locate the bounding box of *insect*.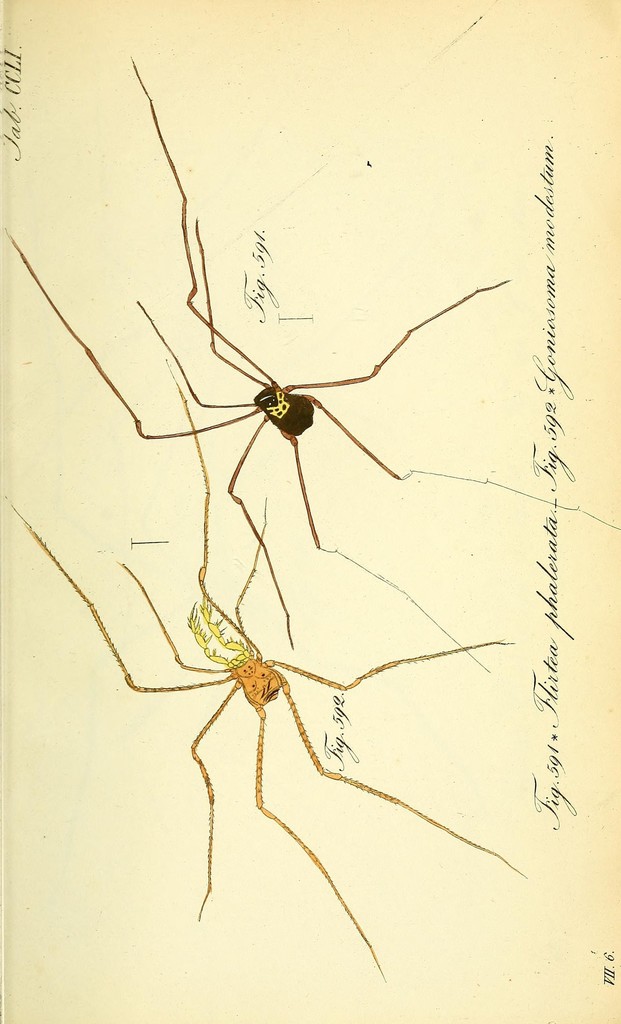
Bounding box: bbox(4, 361, 532, 980).
